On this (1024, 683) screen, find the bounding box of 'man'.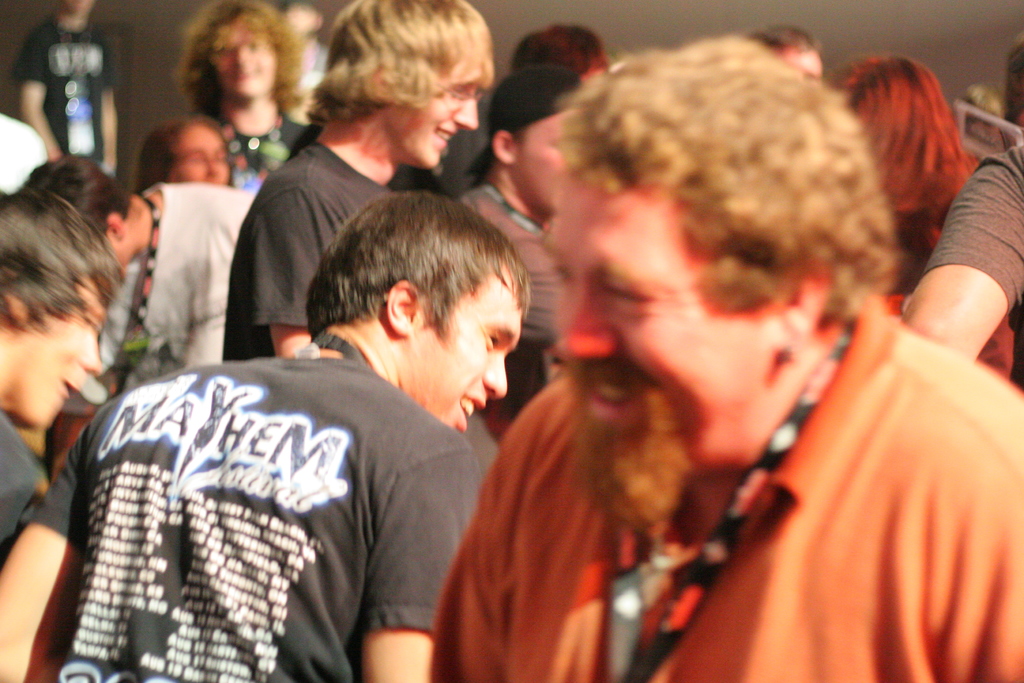
Bounding box: pyautogui.locateOnScreen(0, 190, 528, 681).
